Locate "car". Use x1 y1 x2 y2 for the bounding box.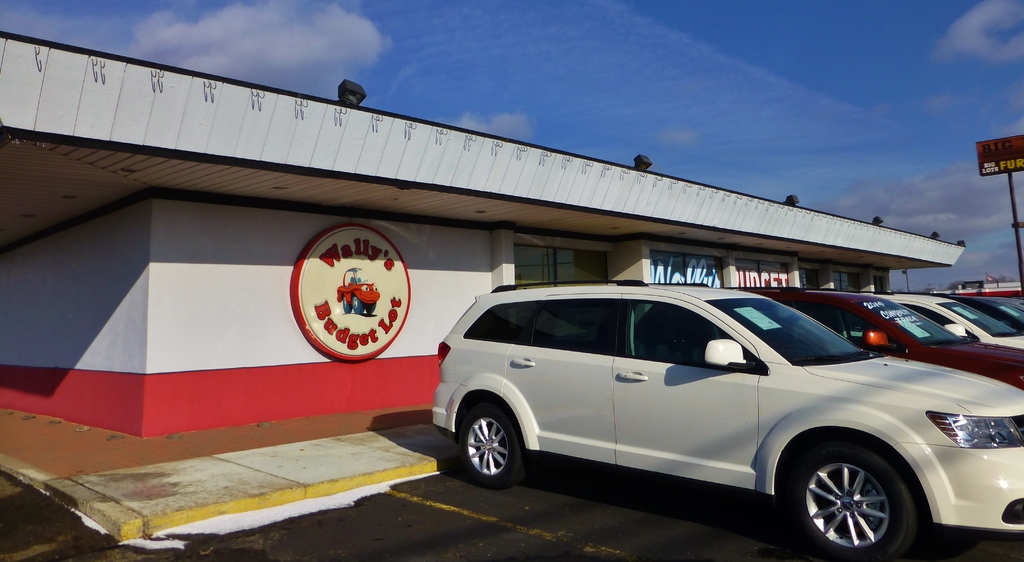
948 297 1023 331.
